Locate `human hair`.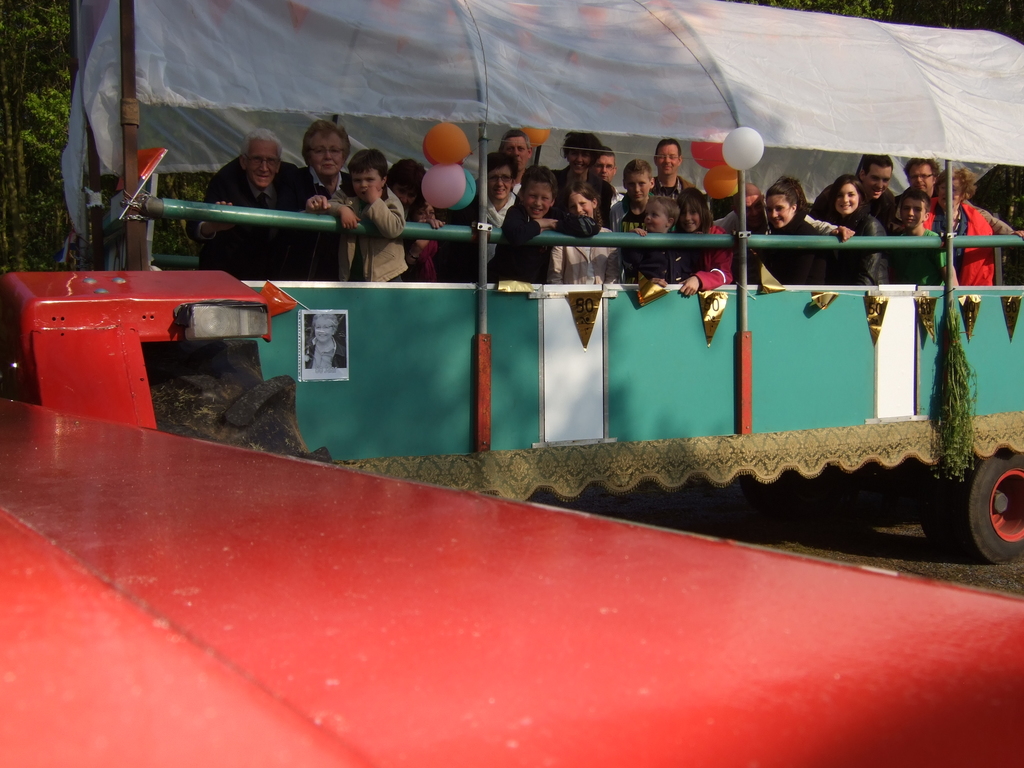
Bounding box: [x1=524, y1=164, x2=558, y2=205].
